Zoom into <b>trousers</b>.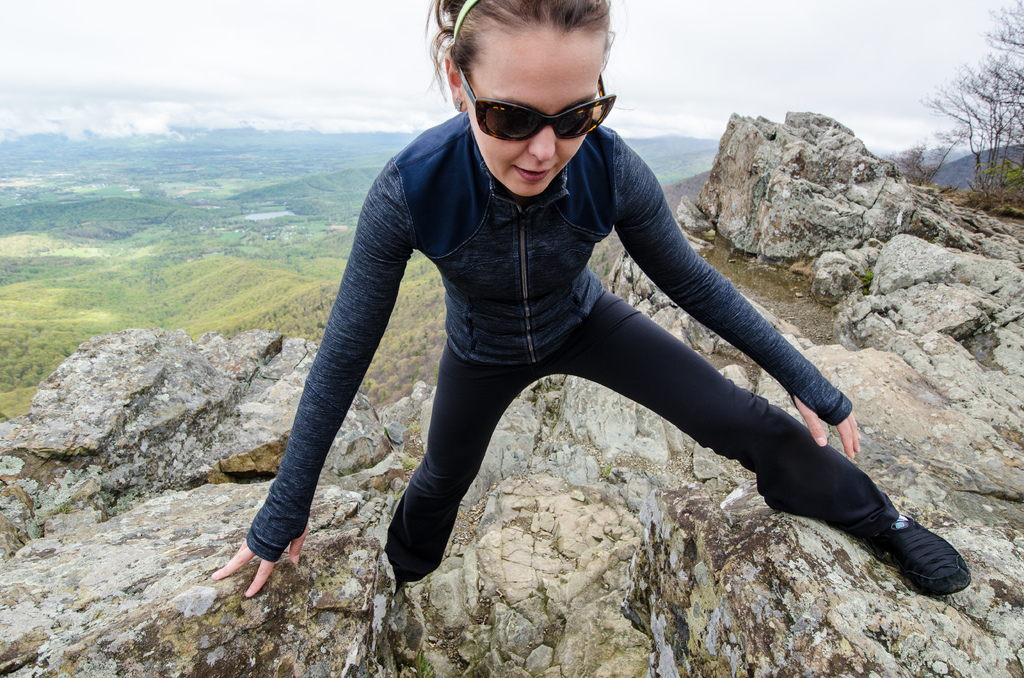
Zoom target: <box>370,271,876,573</box>.
